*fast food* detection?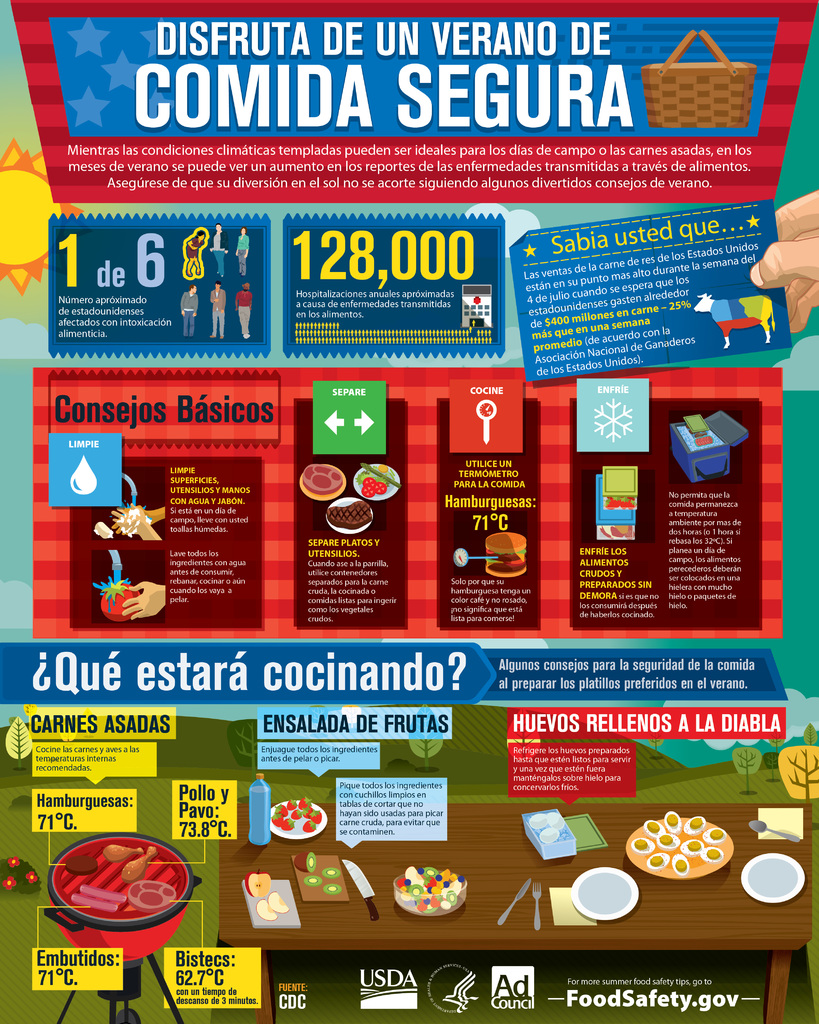
671, 856, 690, 874
